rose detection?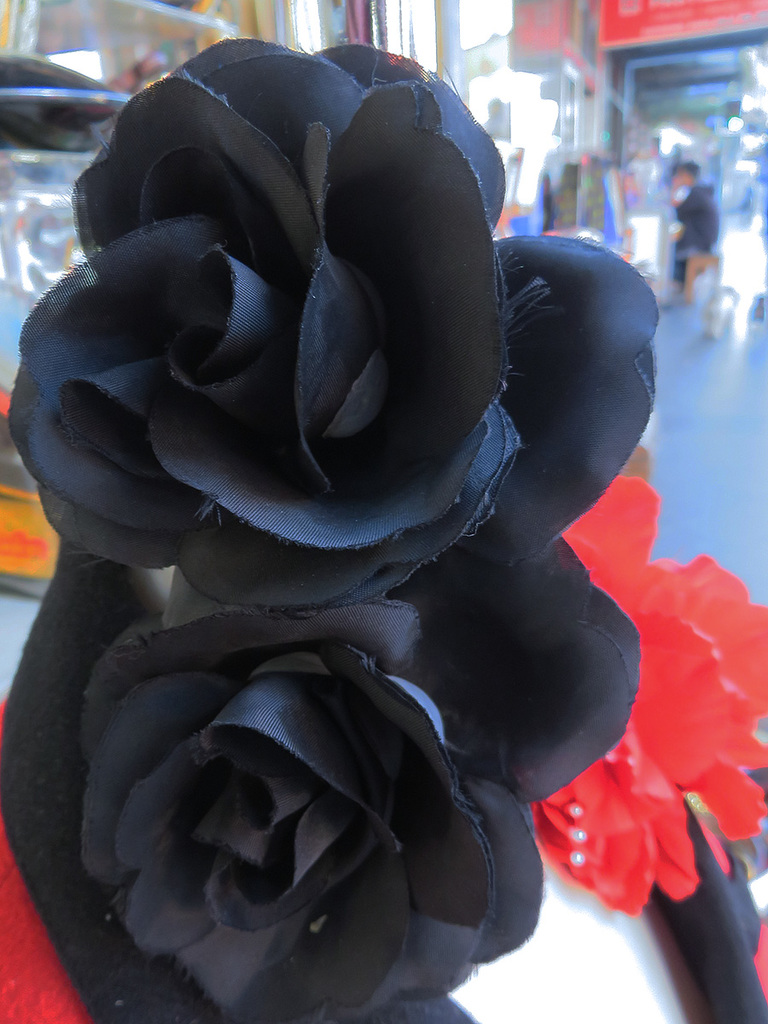
locate(77, 532, 644, 1023)
